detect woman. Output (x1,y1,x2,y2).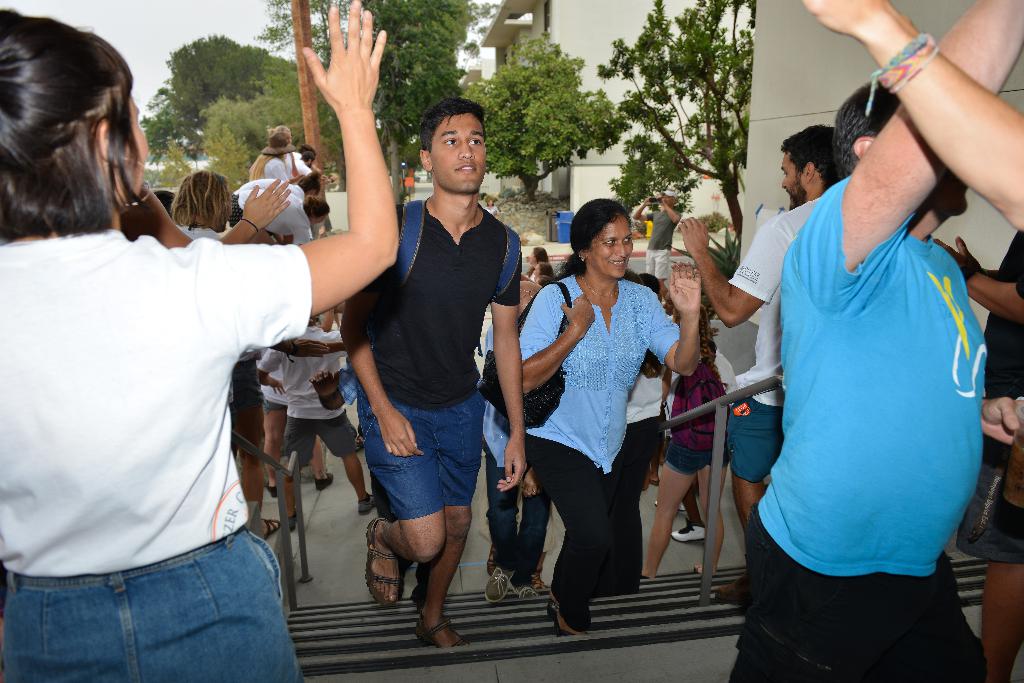
(0,3,310,682).
